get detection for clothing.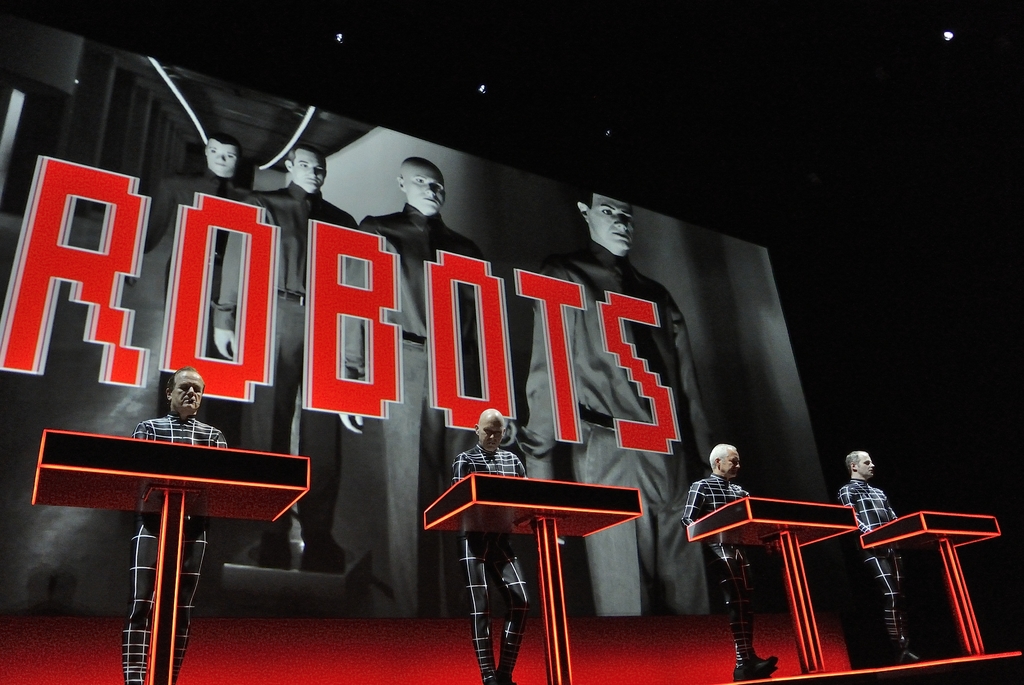
Detection: pyautogui.locateOnScreen(449, 442, 531, 684).
